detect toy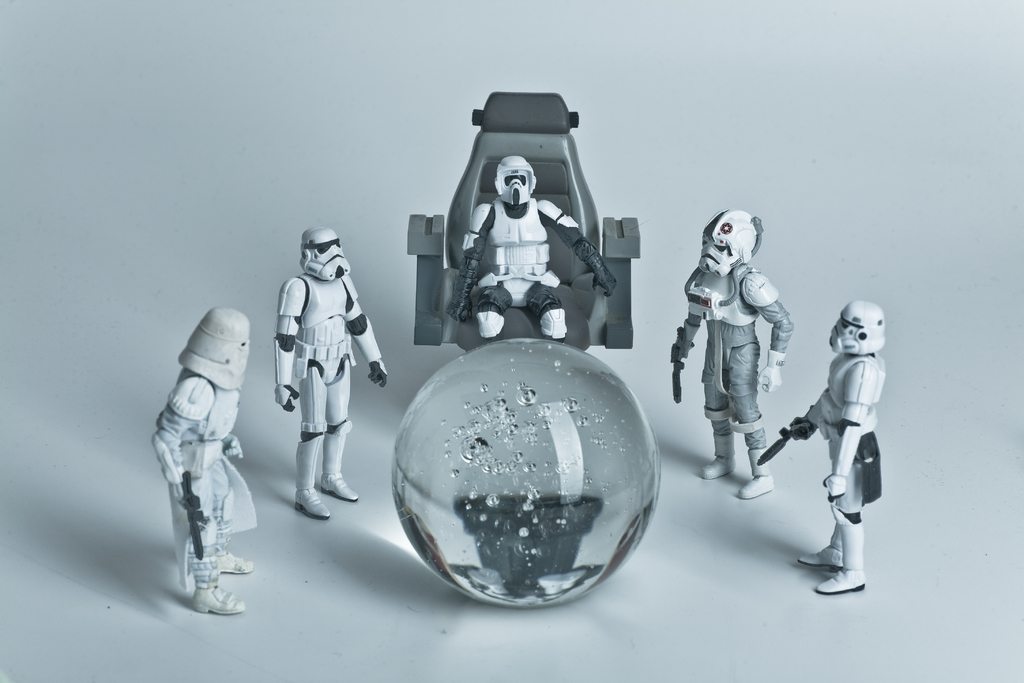
box(668, 209, 795, 499)
